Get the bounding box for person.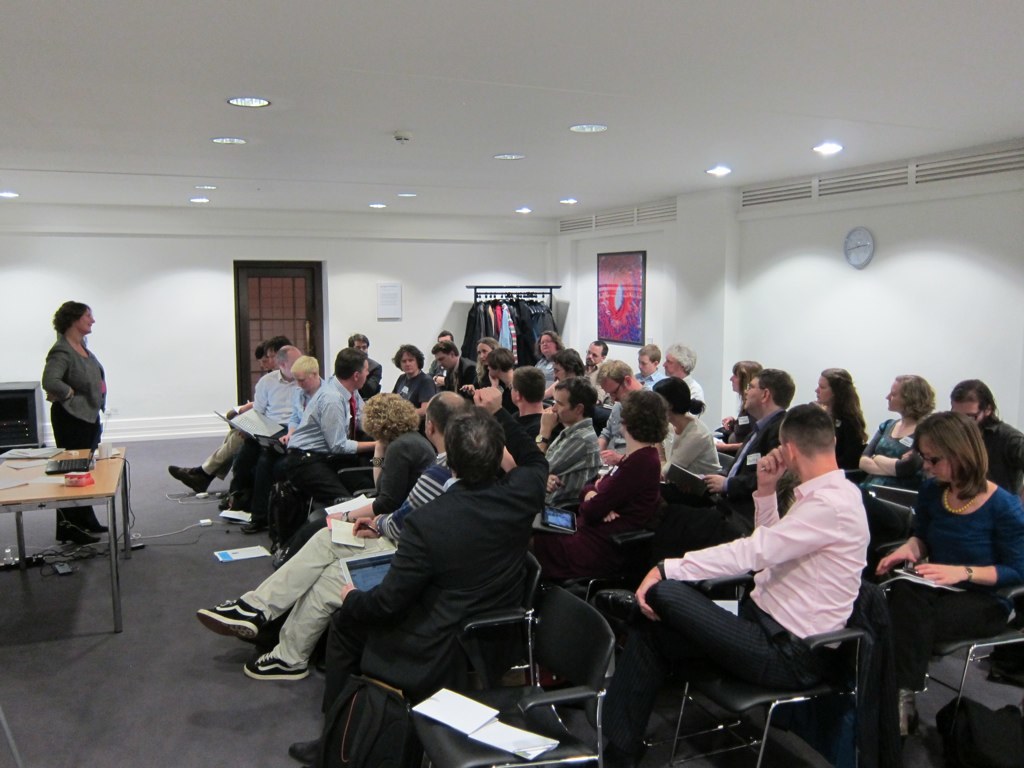
[327, 370, 559, 746].
